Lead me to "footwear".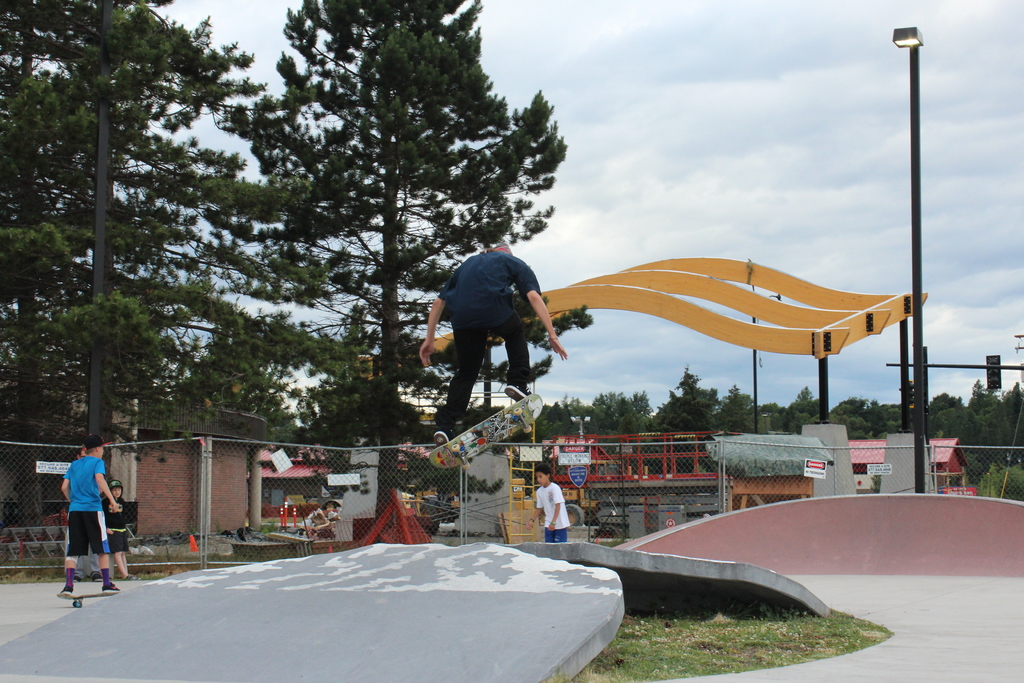
Lead to (x1=118, y1=573, x2=138, y2=579).
